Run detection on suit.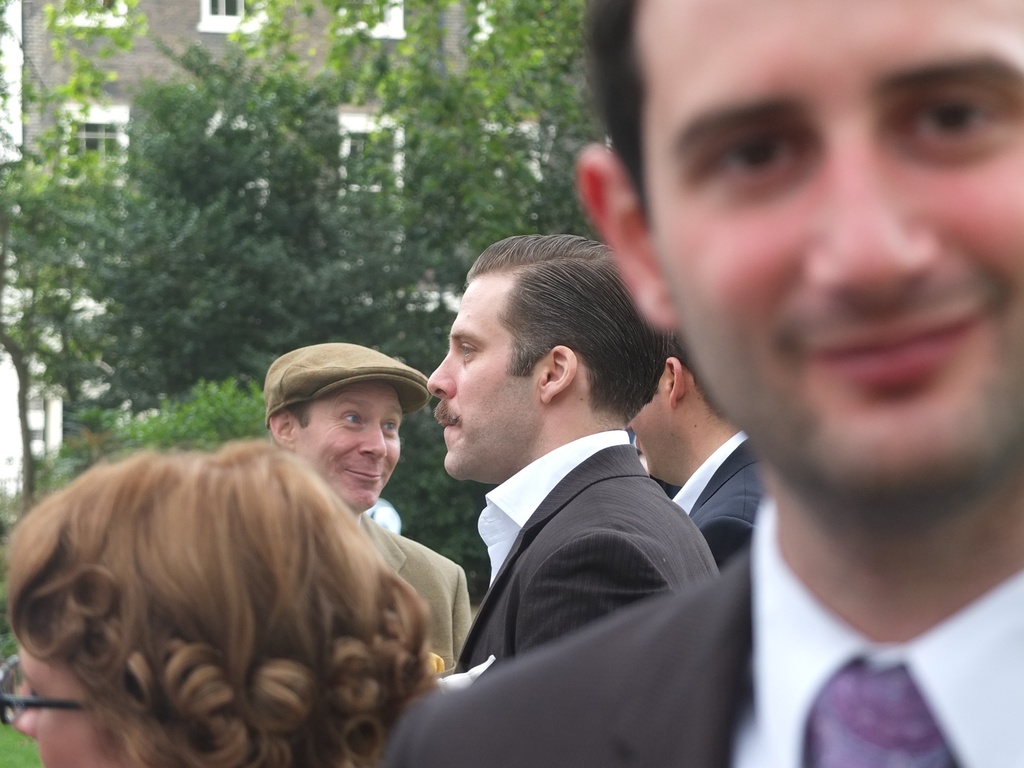
Result: 433, 430, 719, 698.
